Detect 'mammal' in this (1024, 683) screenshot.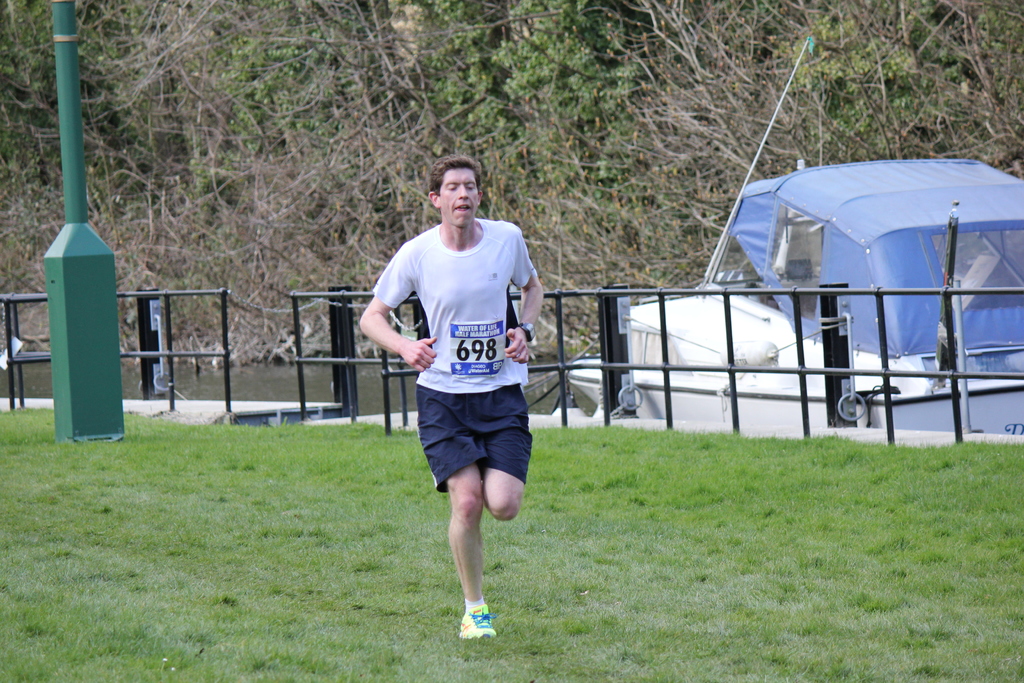
Detection: 374,199,561,582.
